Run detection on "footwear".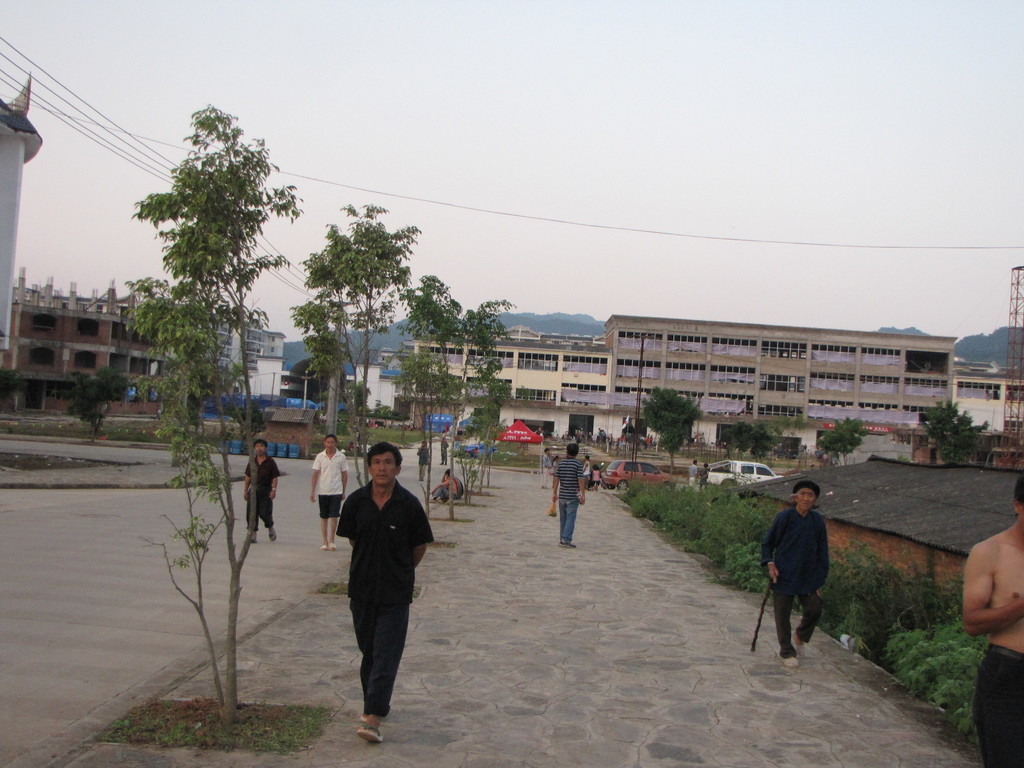
Result: crop(360, 722, 383, 742).
